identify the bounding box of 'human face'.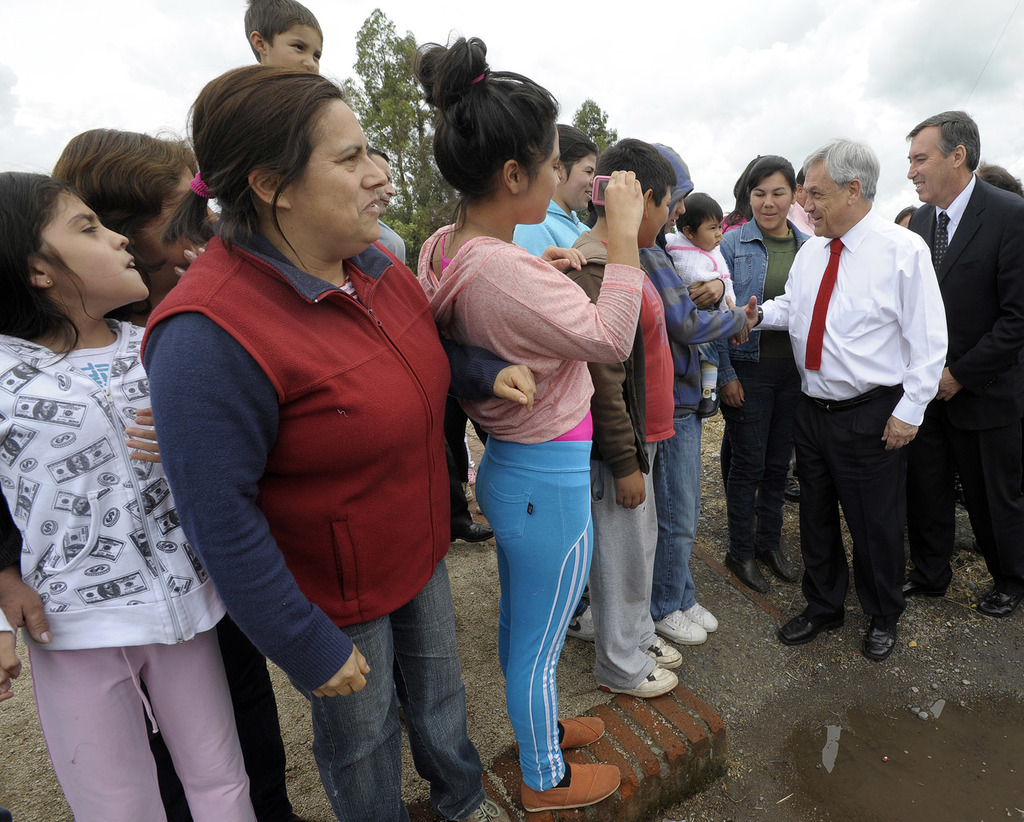
locate(749, 175, 790, 232).
